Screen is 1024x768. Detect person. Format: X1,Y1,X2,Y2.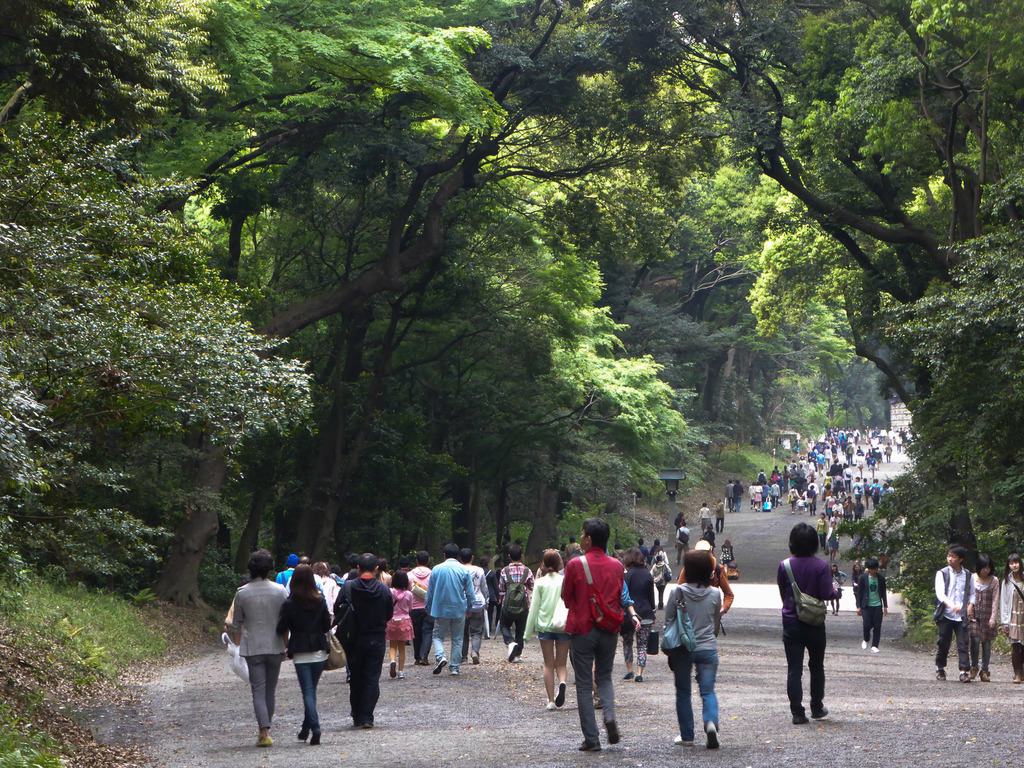
778,512,835,728.
